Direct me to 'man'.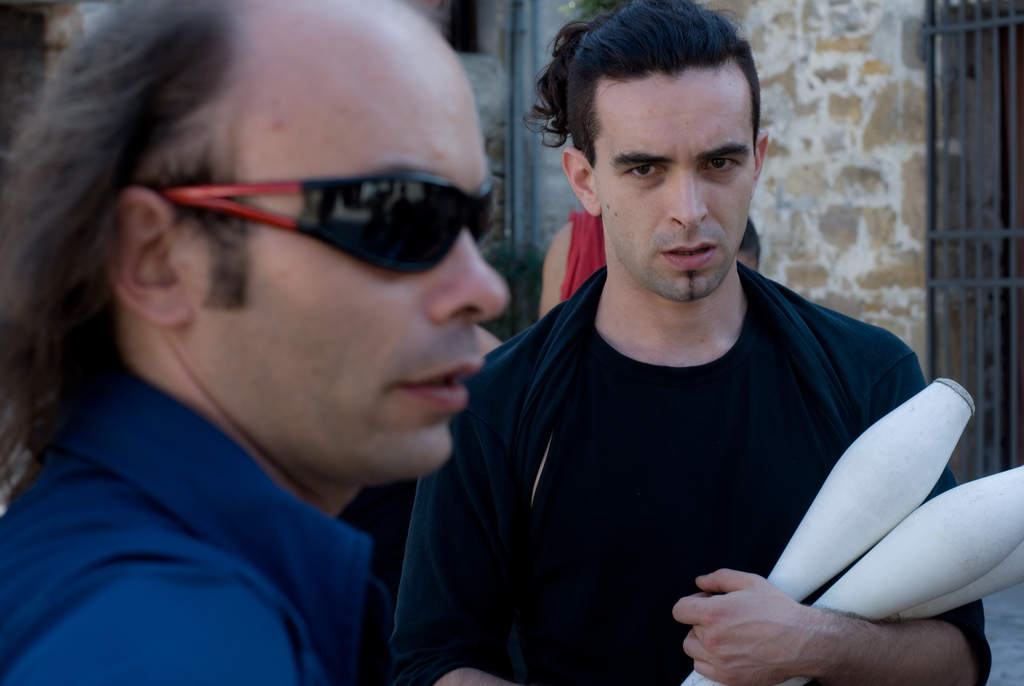
Direction: (0,0,511,685).
